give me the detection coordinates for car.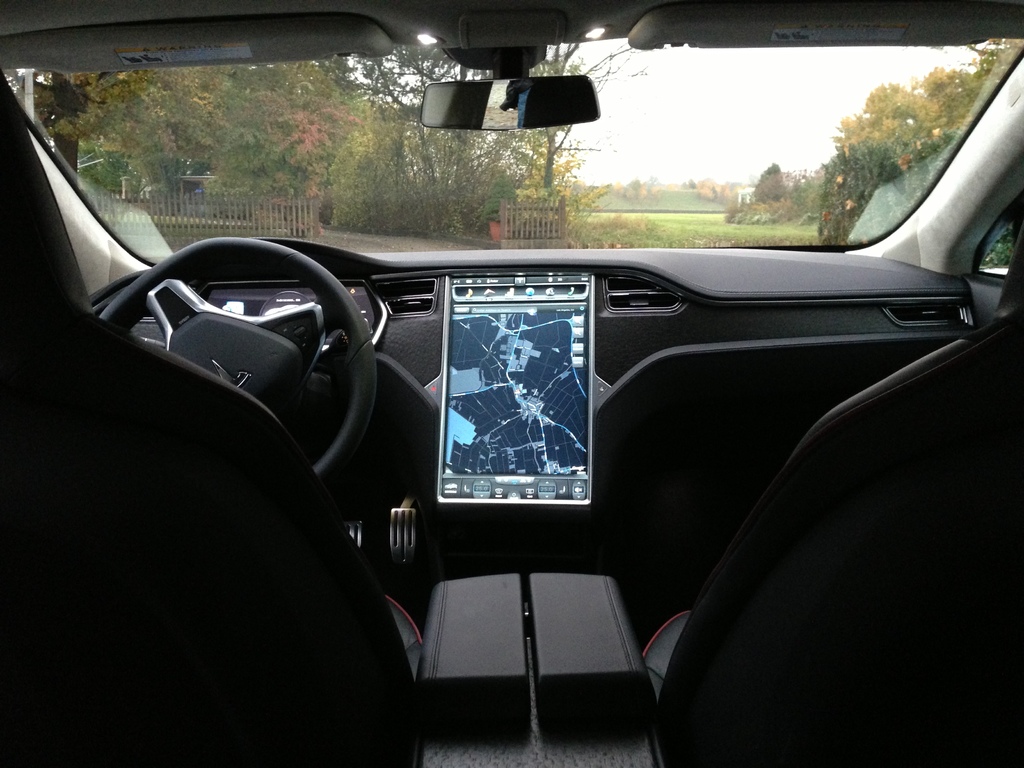
select_region(0, 1, 1023, 767).
